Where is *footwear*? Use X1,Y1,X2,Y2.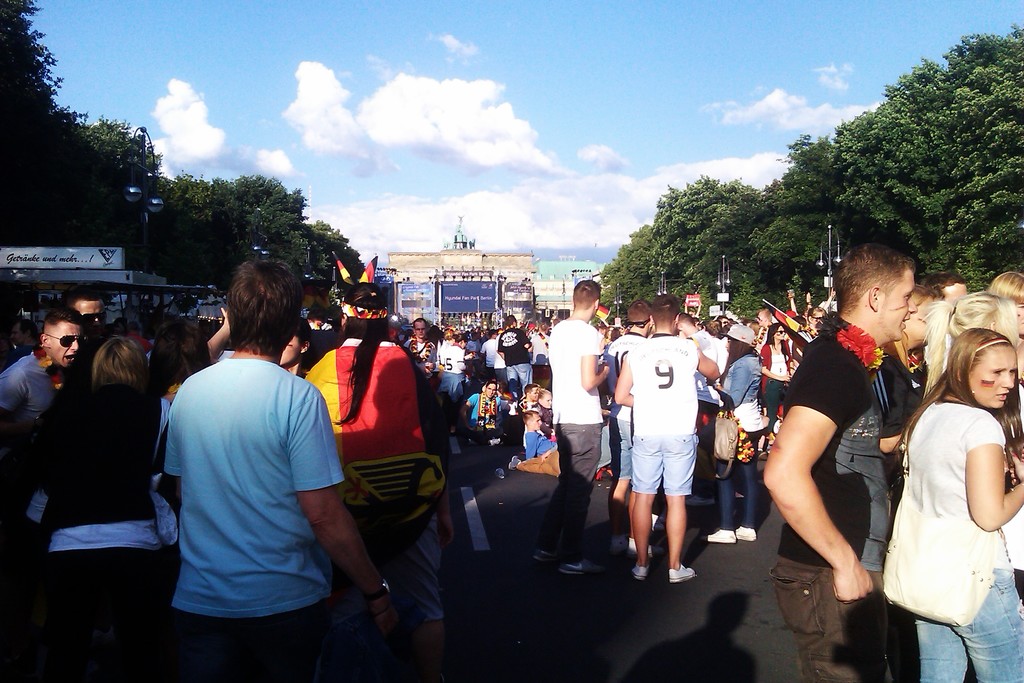
737,527,754,537.
